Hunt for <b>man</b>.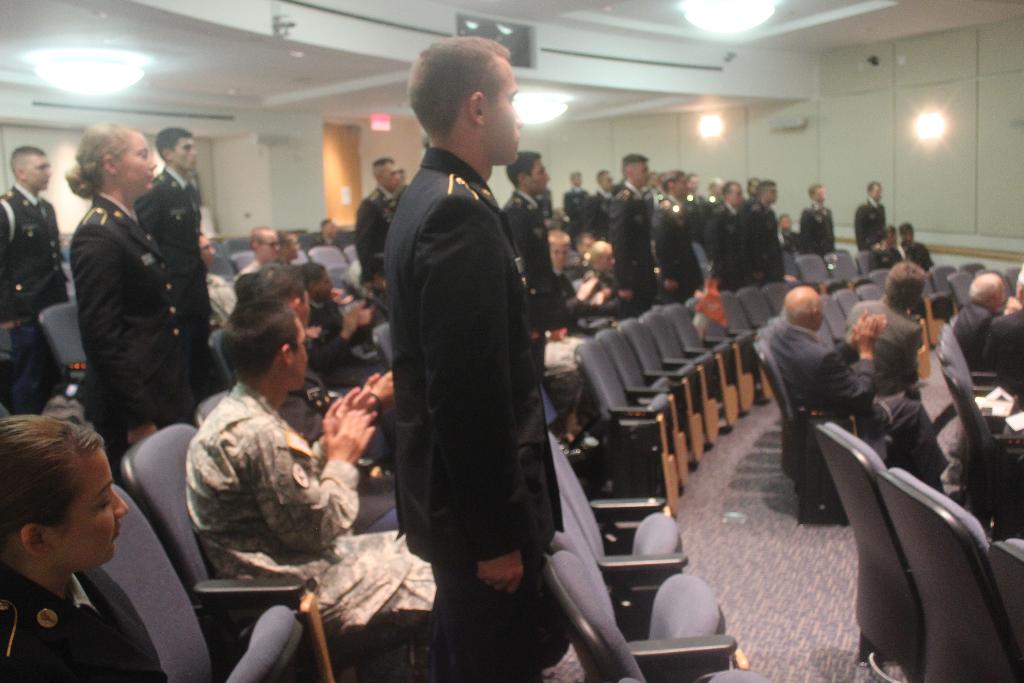
Hunted down at [x1=364, y1=46, x2=596, y2=660].
